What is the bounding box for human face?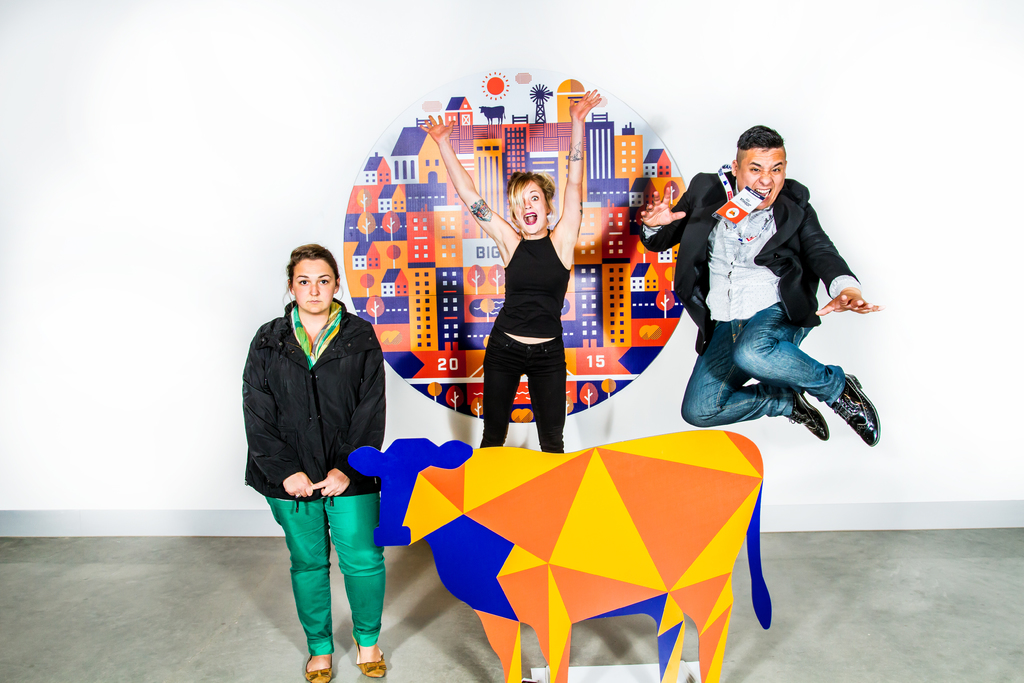
Rect(738, 151, 788, 208).
